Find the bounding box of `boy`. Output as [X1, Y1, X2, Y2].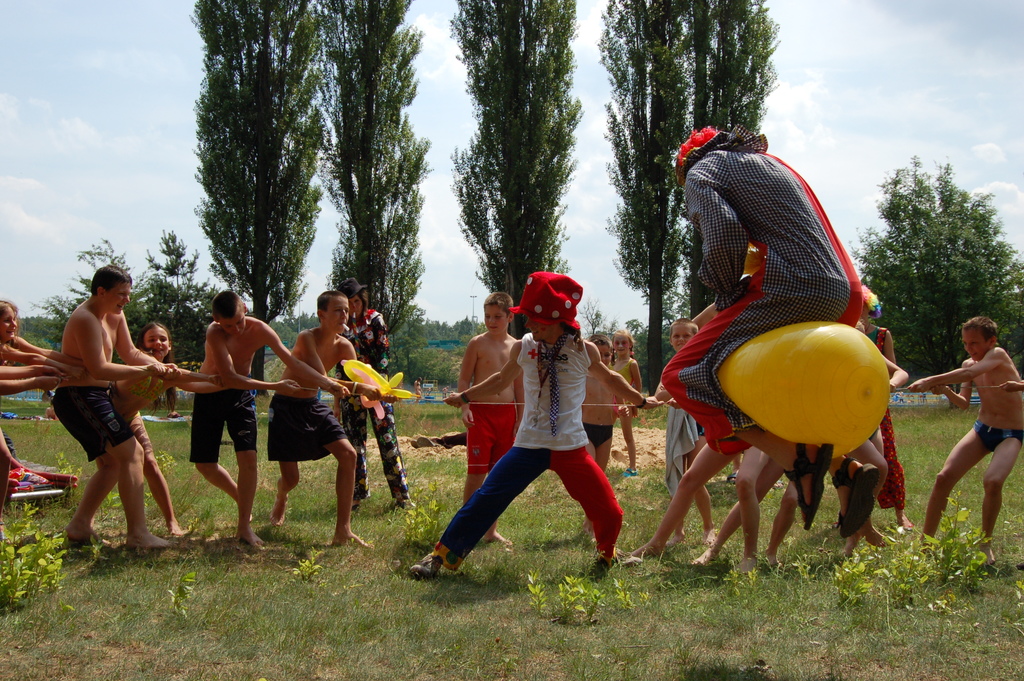
[905, 314, 1023, 566].
